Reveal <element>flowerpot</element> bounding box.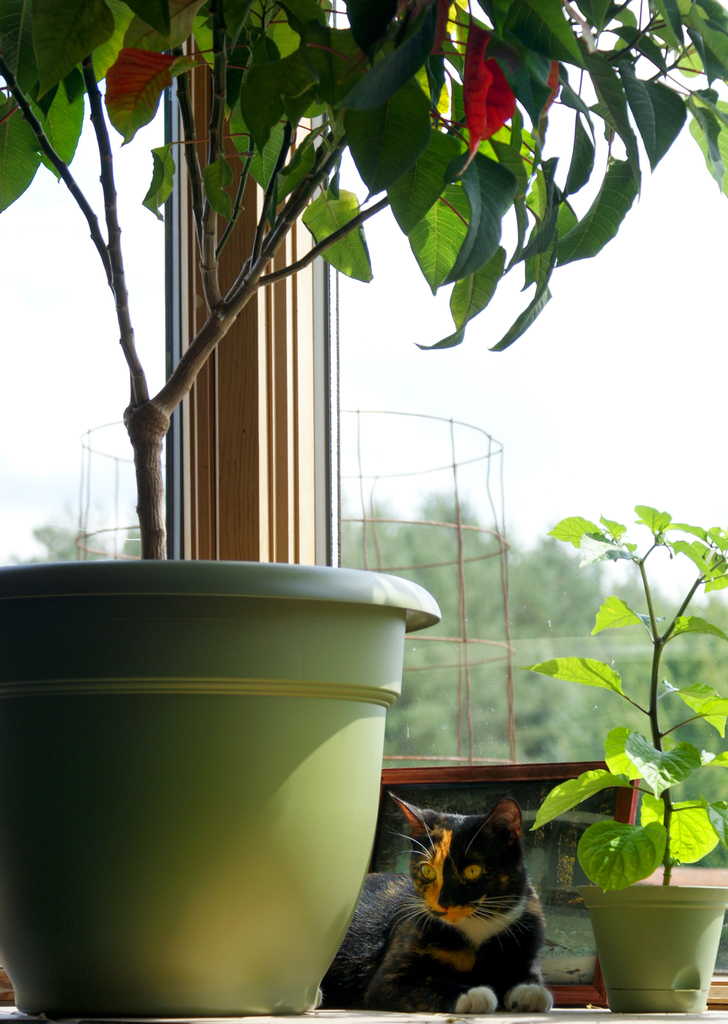
Revealed: 6 506 428 1007.
